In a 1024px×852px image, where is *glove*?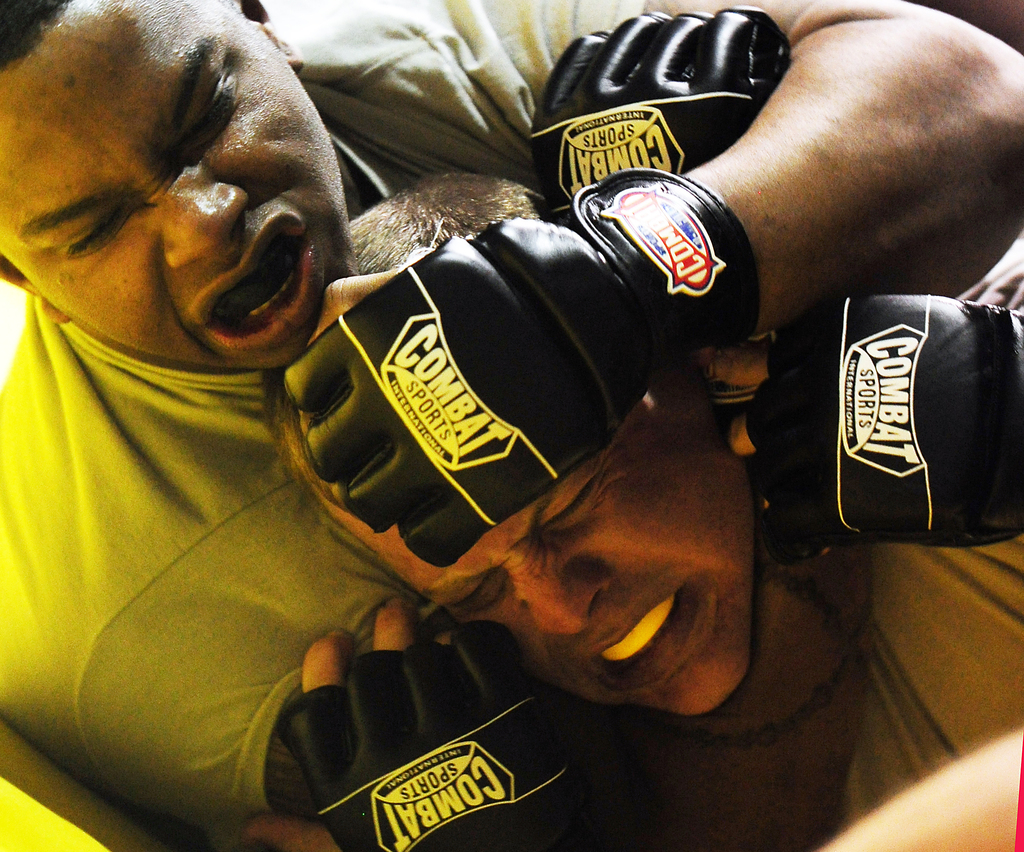
bbox=(280, 166, 760, 569).
